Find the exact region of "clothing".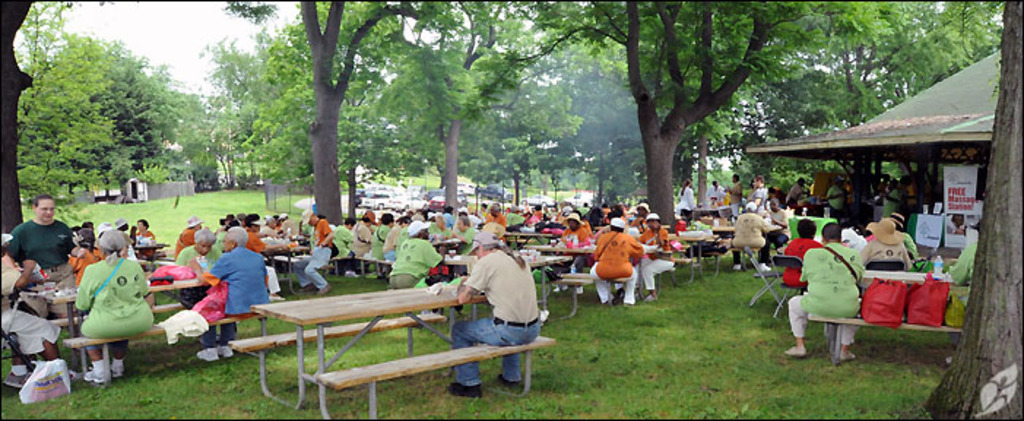
Exact region: [left=429, top=221, right=451, bottom=238].
